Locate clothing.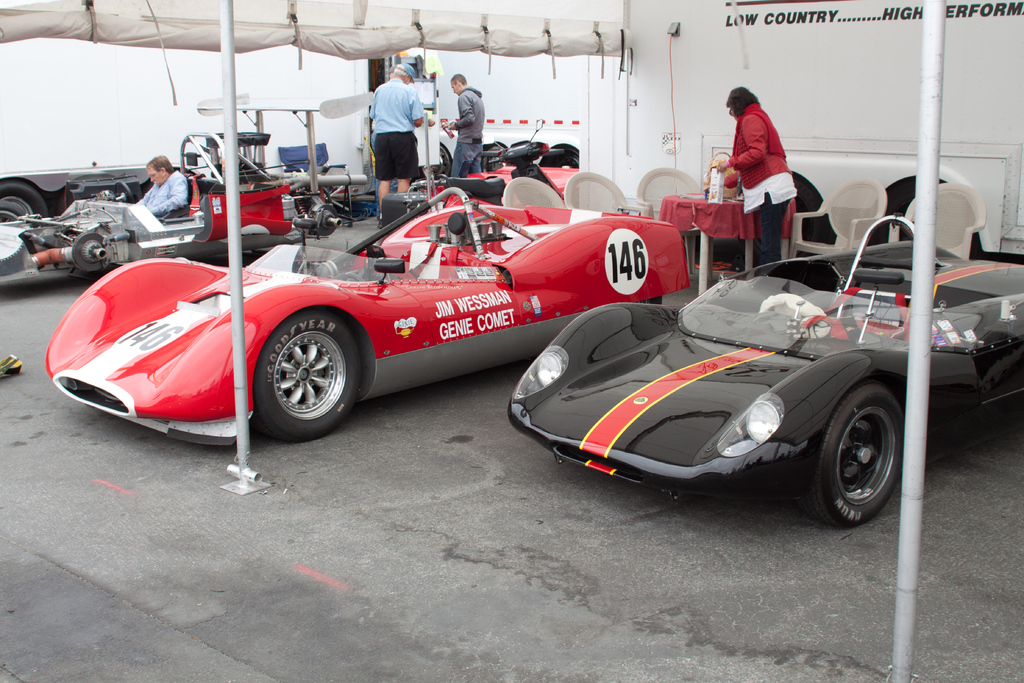
Bounding box: crop(374, 128, 407, 177).
